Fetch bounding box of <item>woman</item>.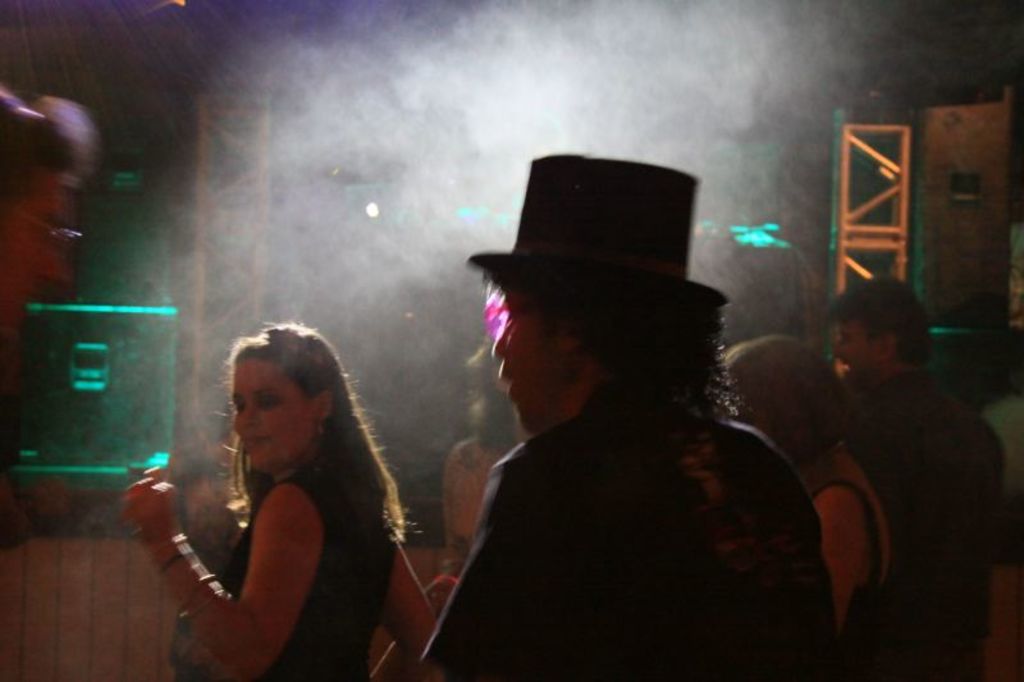
Bbox: 731,335,895,681.
